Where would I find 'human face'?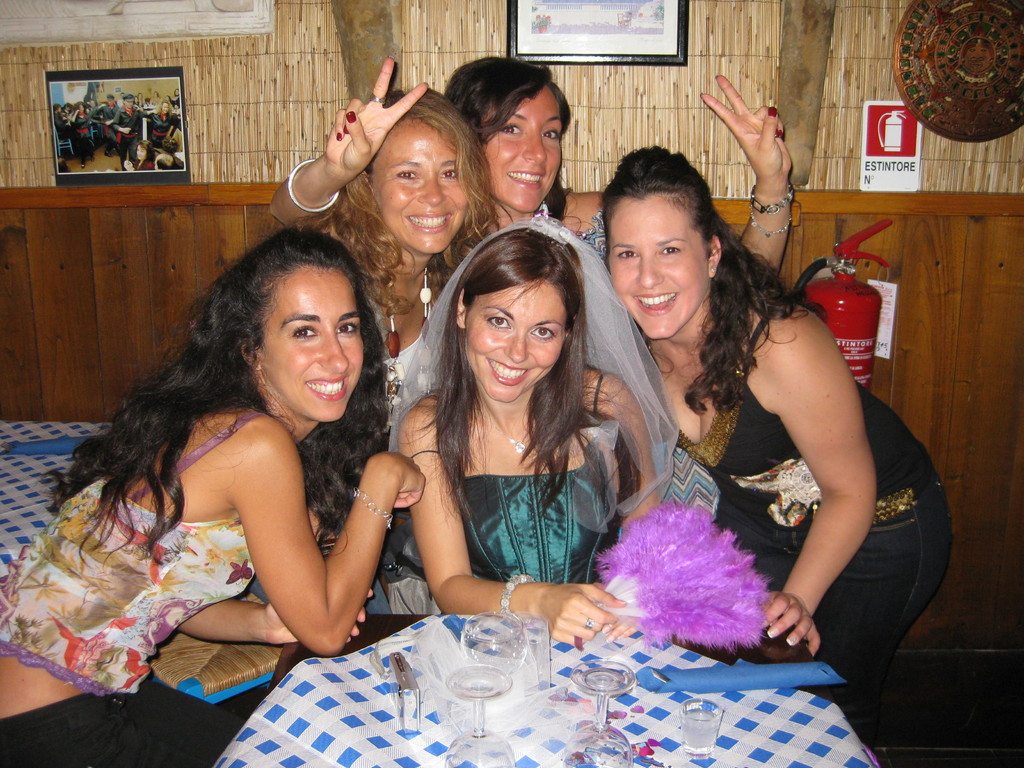
At box(477, 78, 563, 220).
